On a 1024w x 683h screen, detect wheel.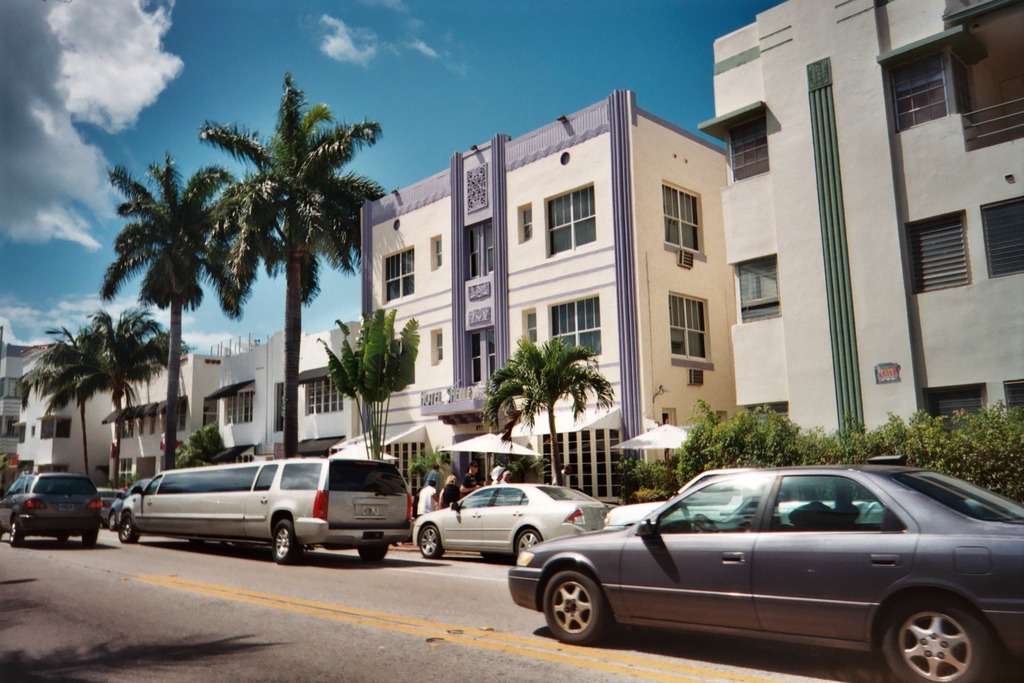
pyautogui.locateOnScreen(693, 508, 716, 538).
